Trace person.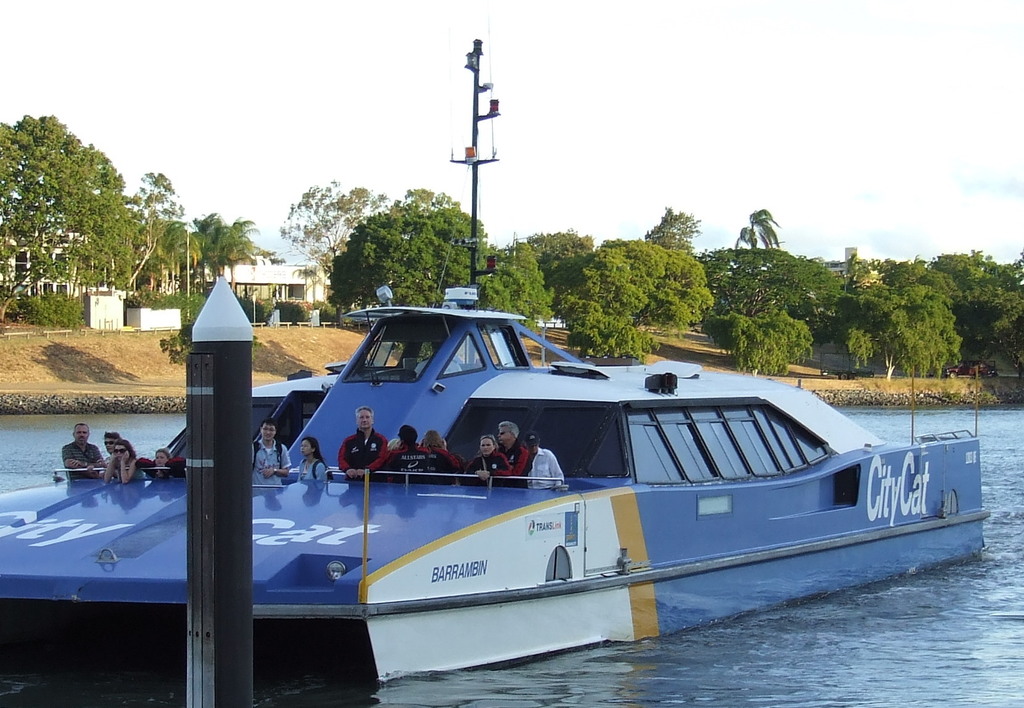
Traced to Rect(101, 433, 119, 465).
